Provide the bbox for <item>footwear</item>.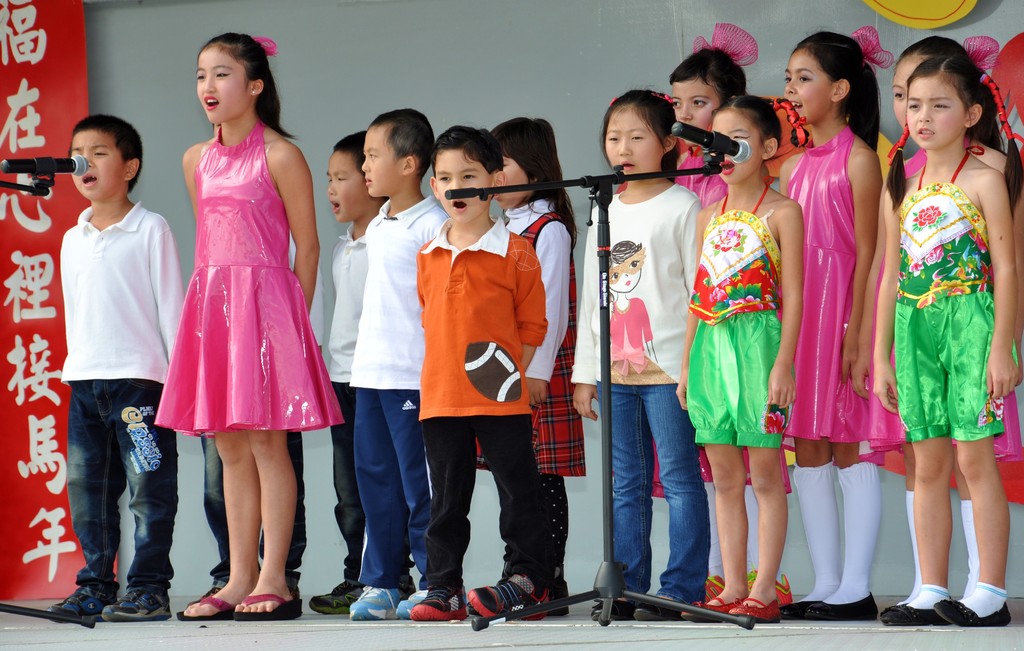
(left=810, top=597, right=885, bottom=618).
